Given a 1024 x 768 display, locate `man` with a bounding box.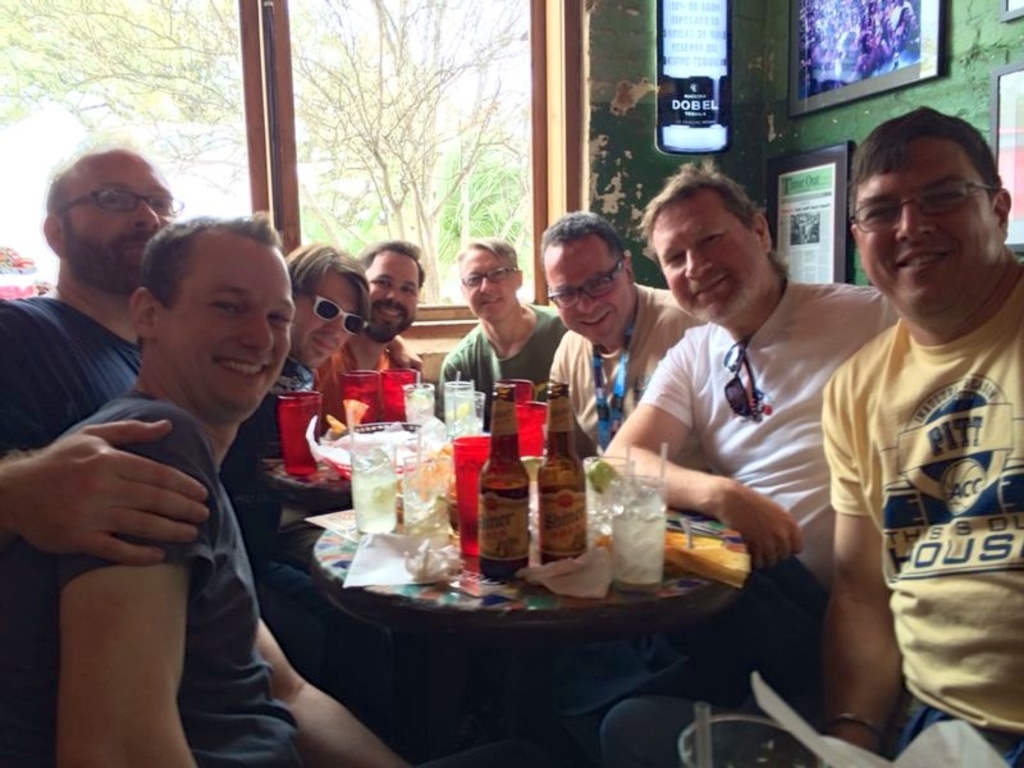
Located: detection(538, 211, 710, 448).
